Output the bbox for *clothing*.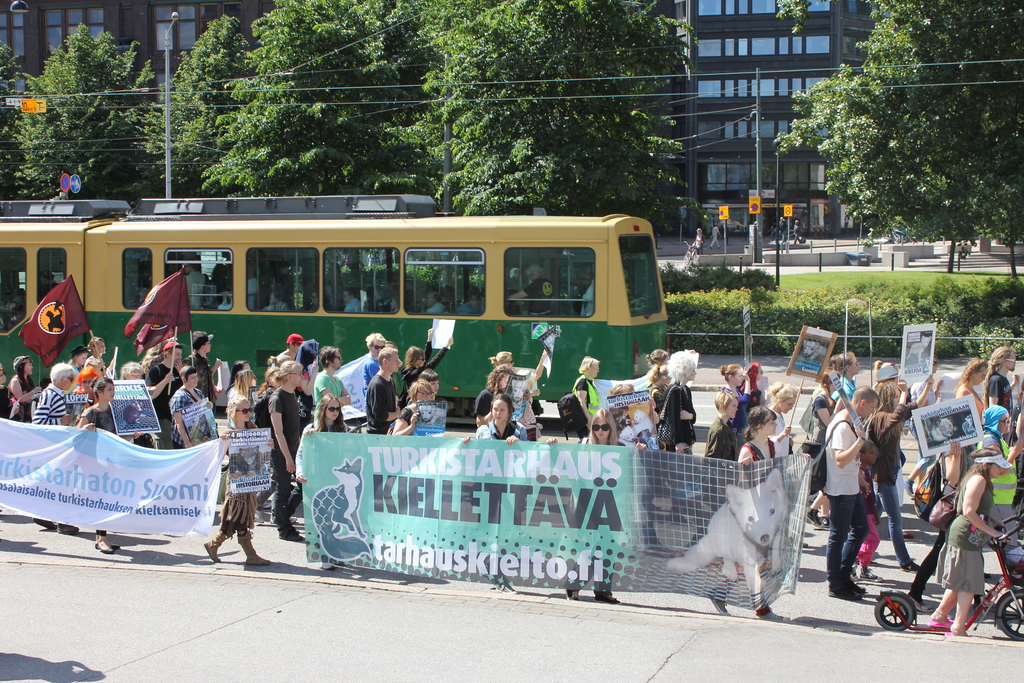
locate(342, 297, 365, 311).
